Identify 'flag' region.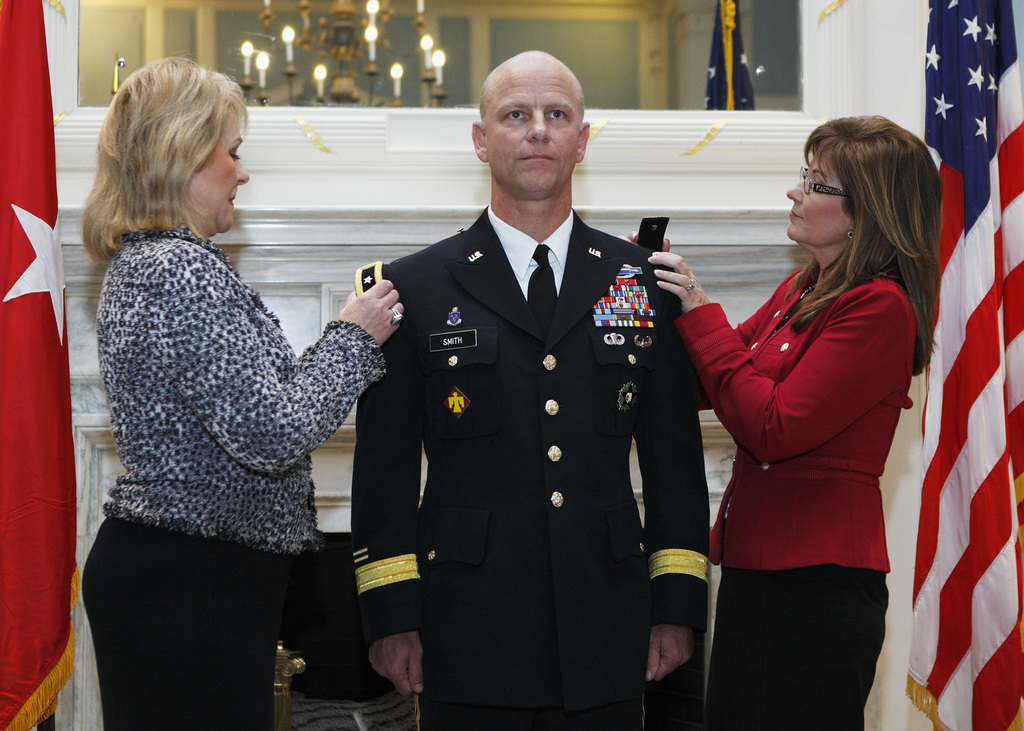
Region: <box>906,0,1023,730</box>.
